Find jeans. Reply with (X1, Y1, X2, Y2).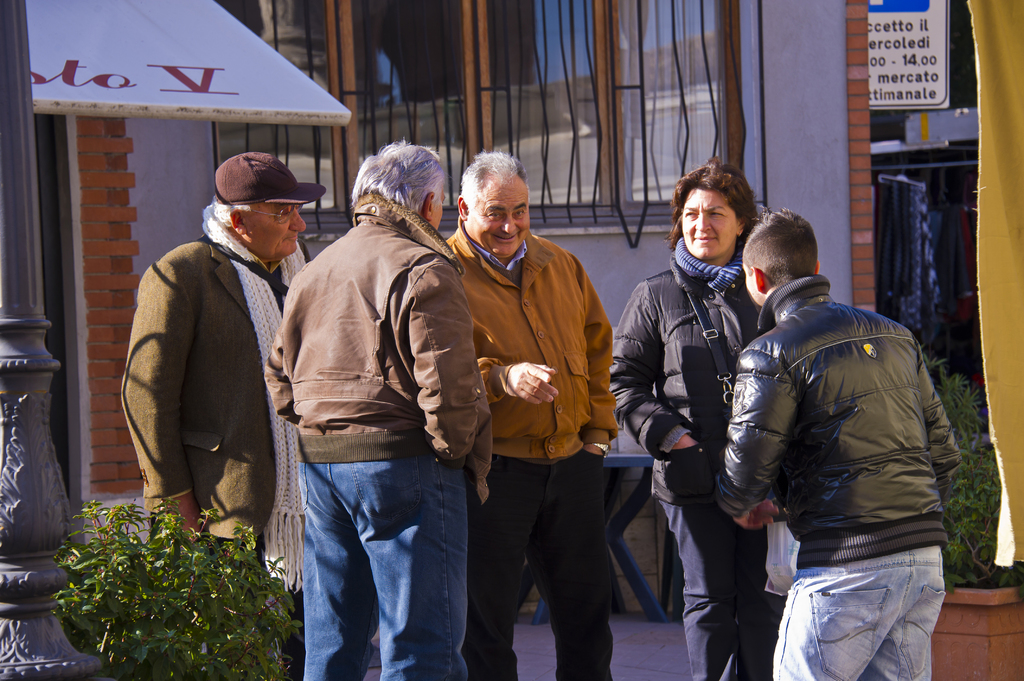
(287, 432, 484, 673).
